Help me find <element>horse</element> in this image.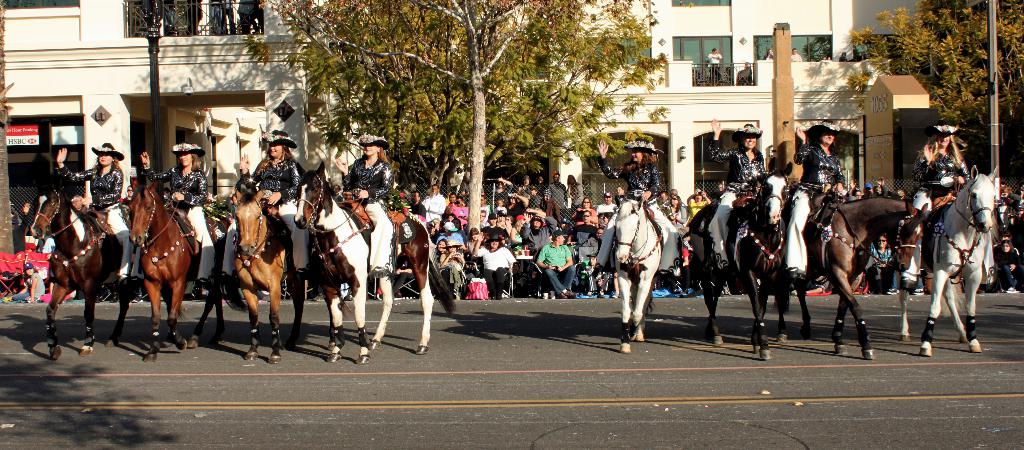
Found it: crop(290, 159, 459, 366).
